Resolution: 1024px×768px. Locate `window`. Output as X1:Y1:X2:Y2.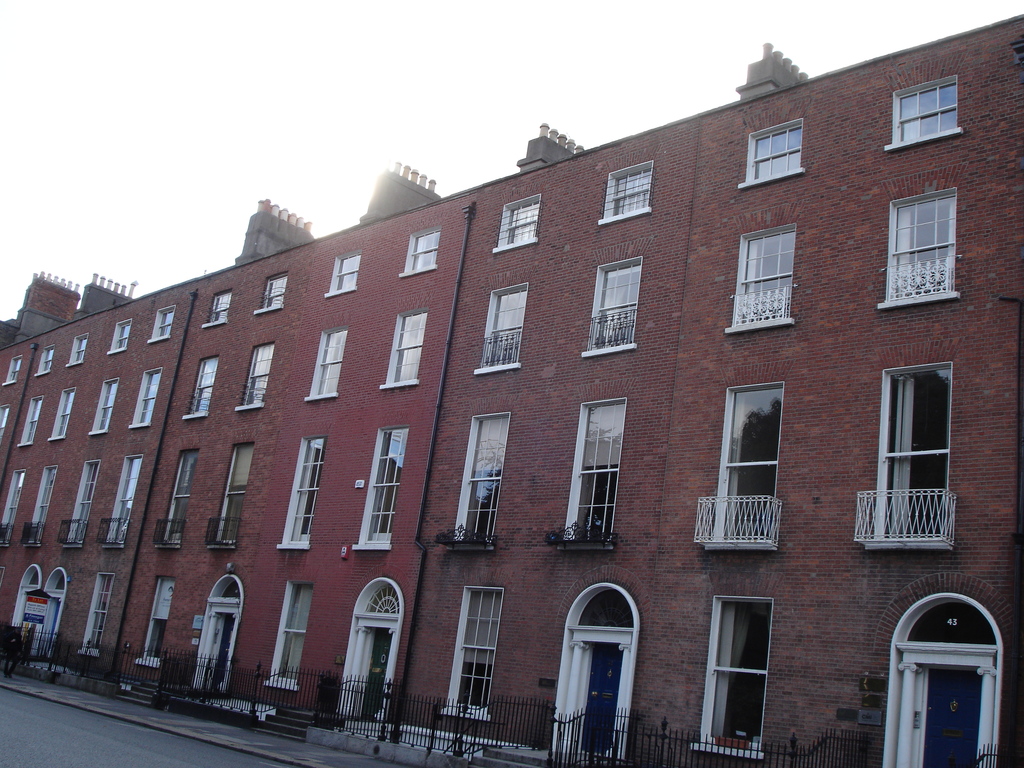
39:348:56:377.
